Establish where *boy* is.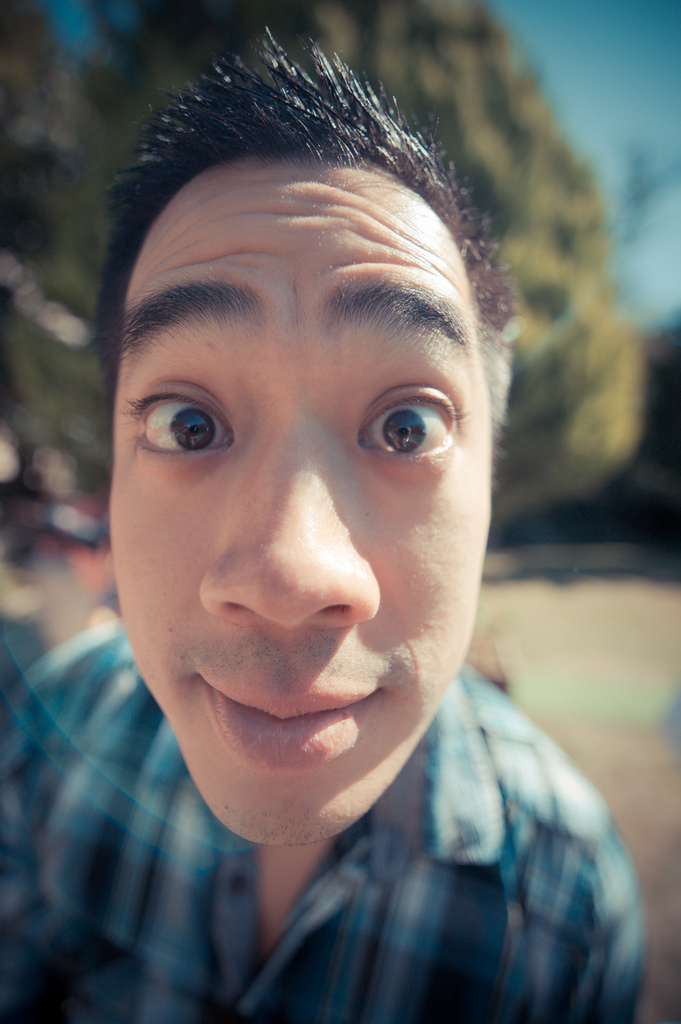
Established at 0 28 680 1015.
